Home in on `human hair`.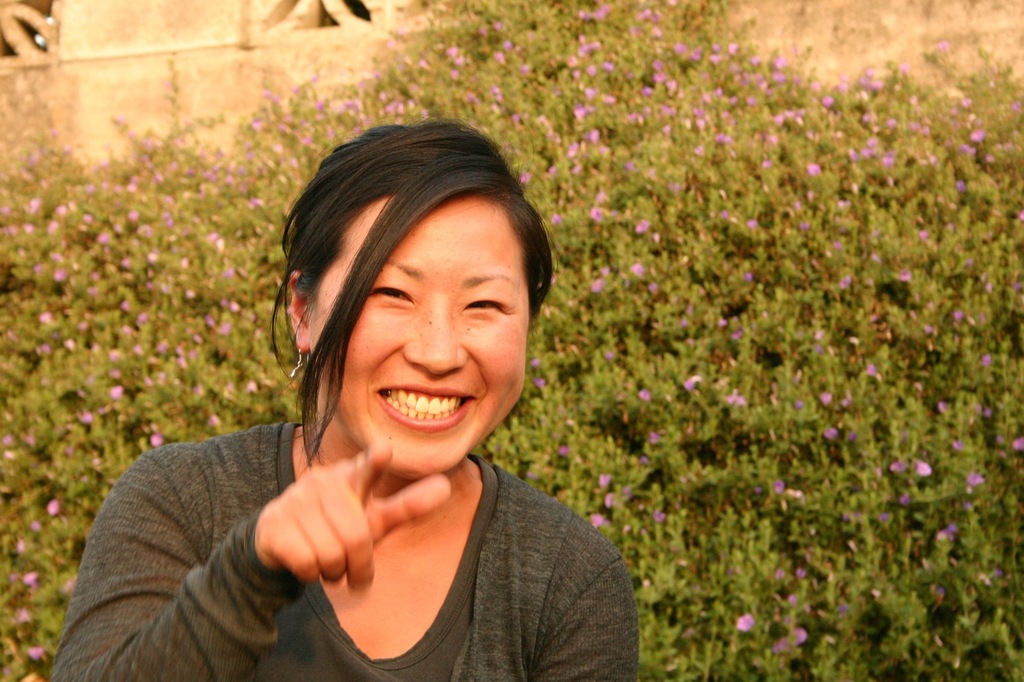
Homed in at left=257, top=129, right=545, bottom=501.
